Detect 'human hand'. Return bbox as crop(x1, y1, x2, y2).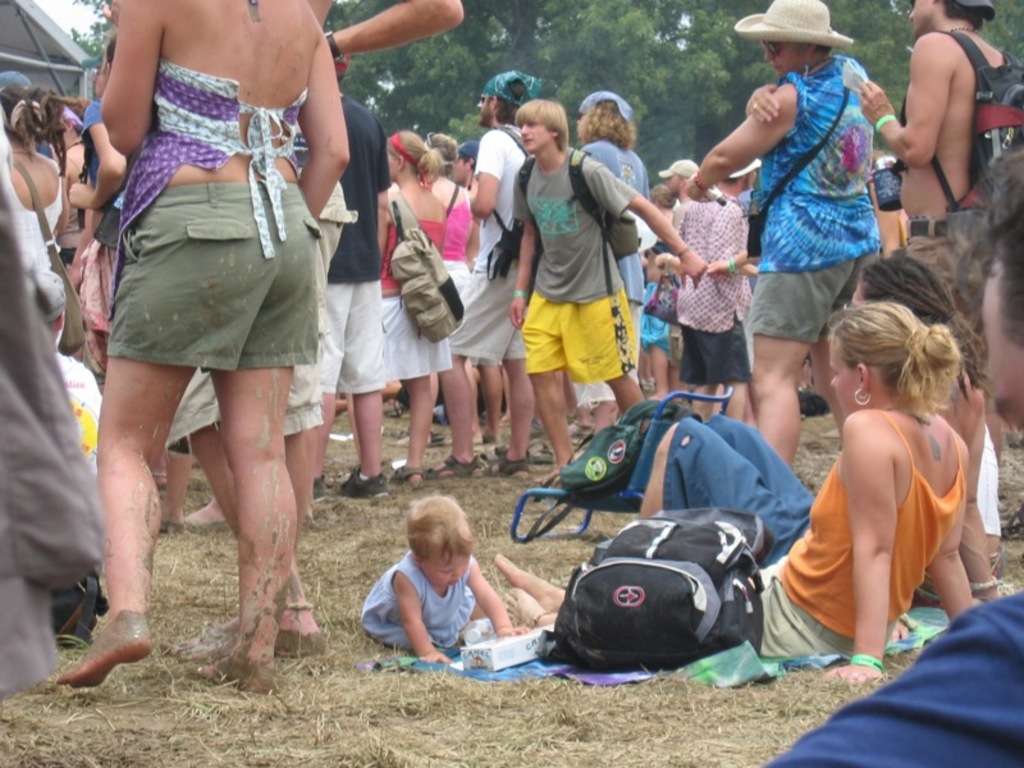
crop(682, 177, 710, 202).
